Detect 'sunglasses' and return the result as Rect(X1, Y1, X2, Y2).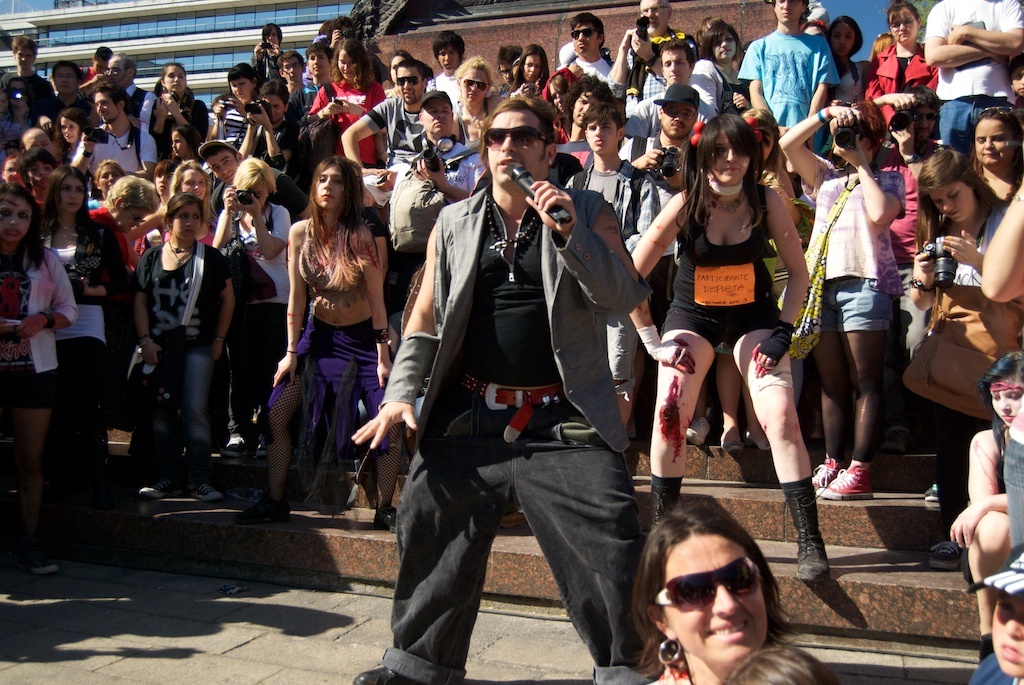
Rect(643, 560, 767, 613).
